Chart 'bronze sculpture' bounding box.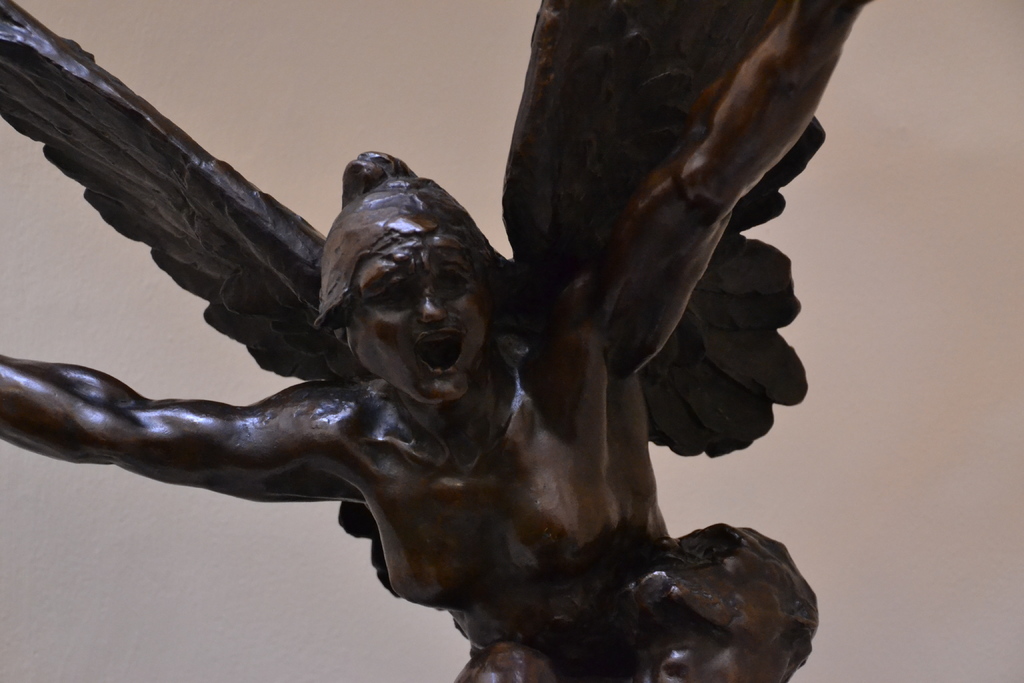
Charted: [x1=0, y1=0, x2=877, y2=682].
